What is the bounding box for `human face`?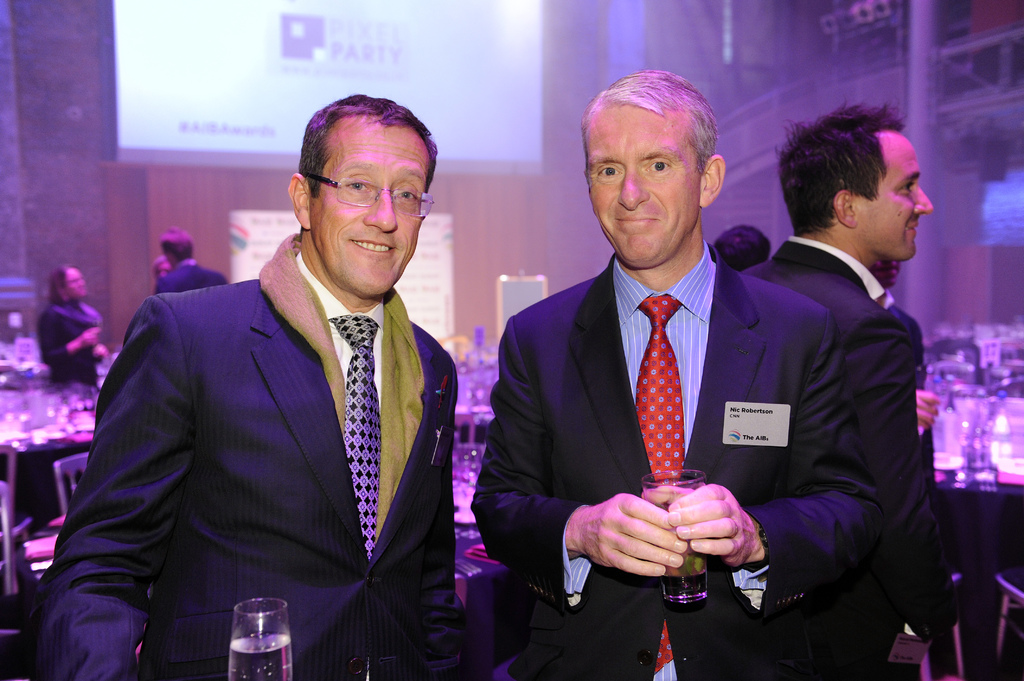
[x1=309, y1=121, x2=431, y2=292].
